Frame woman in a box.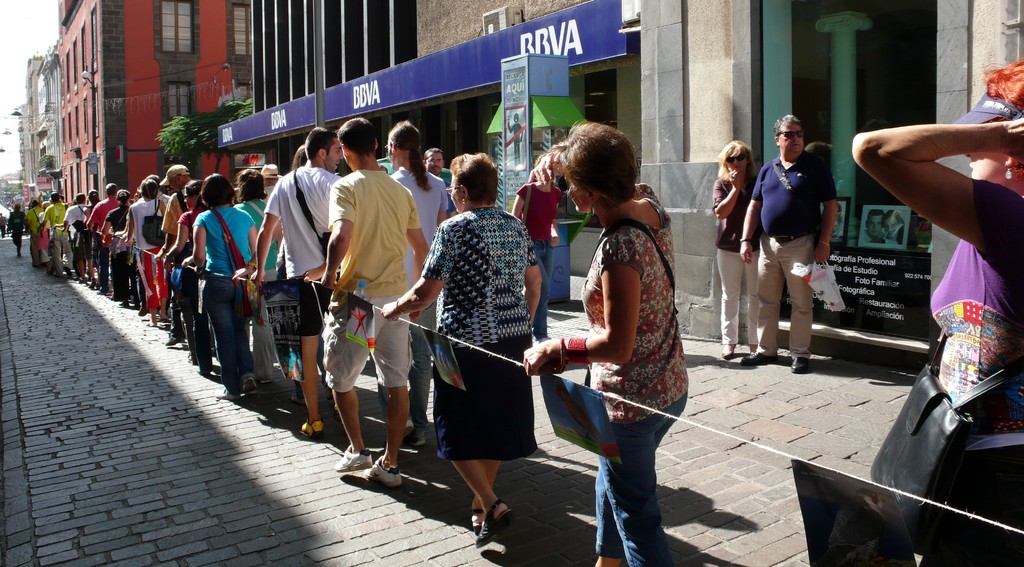
<box>37,200,51,274</box>.
